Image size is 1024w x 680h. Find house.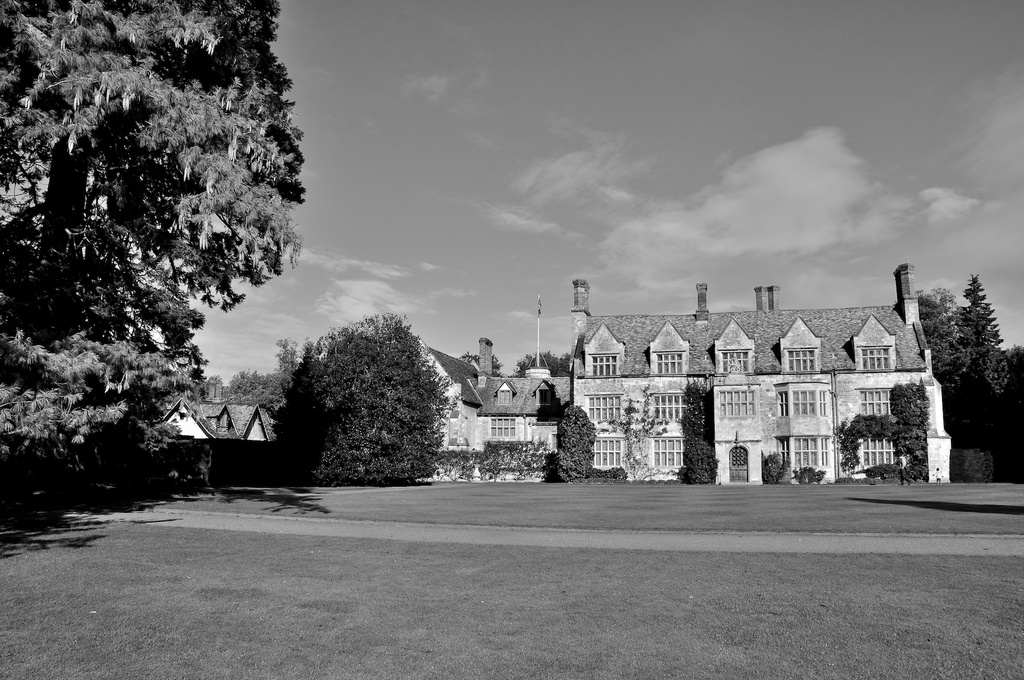
374 325 579 493.
